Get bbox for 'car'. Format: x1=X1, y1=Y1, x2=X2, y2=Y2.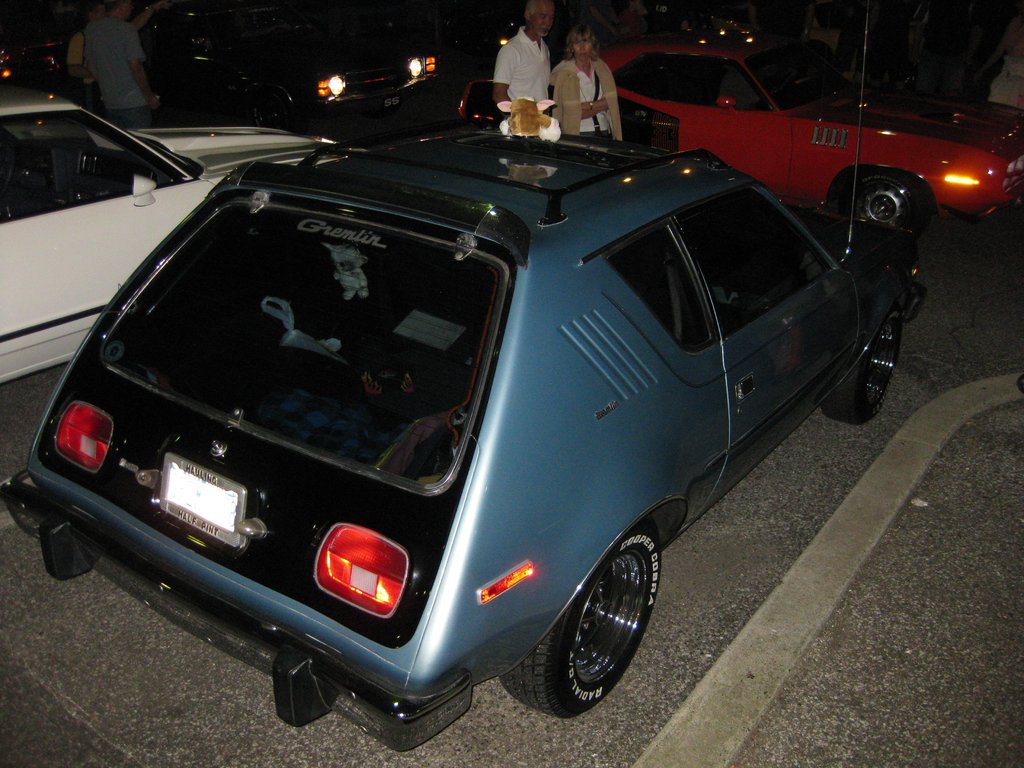
x1=12, y1=0, x2=442, y2=131.
